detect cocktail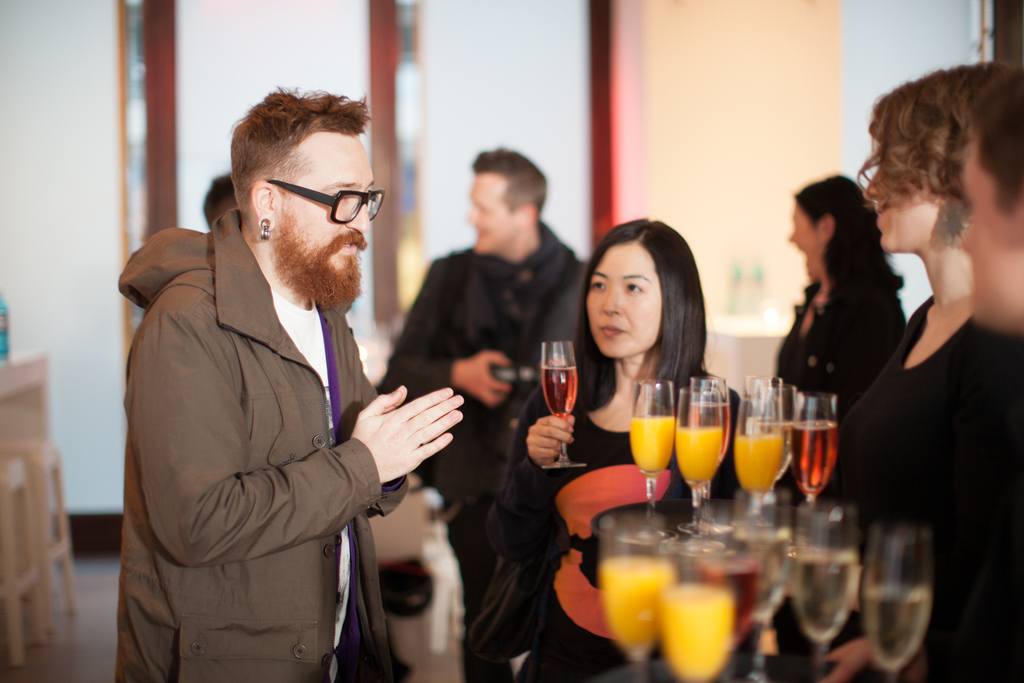
{"x1": 796, "y1": 500, "x2": 863, "y2": 682}
